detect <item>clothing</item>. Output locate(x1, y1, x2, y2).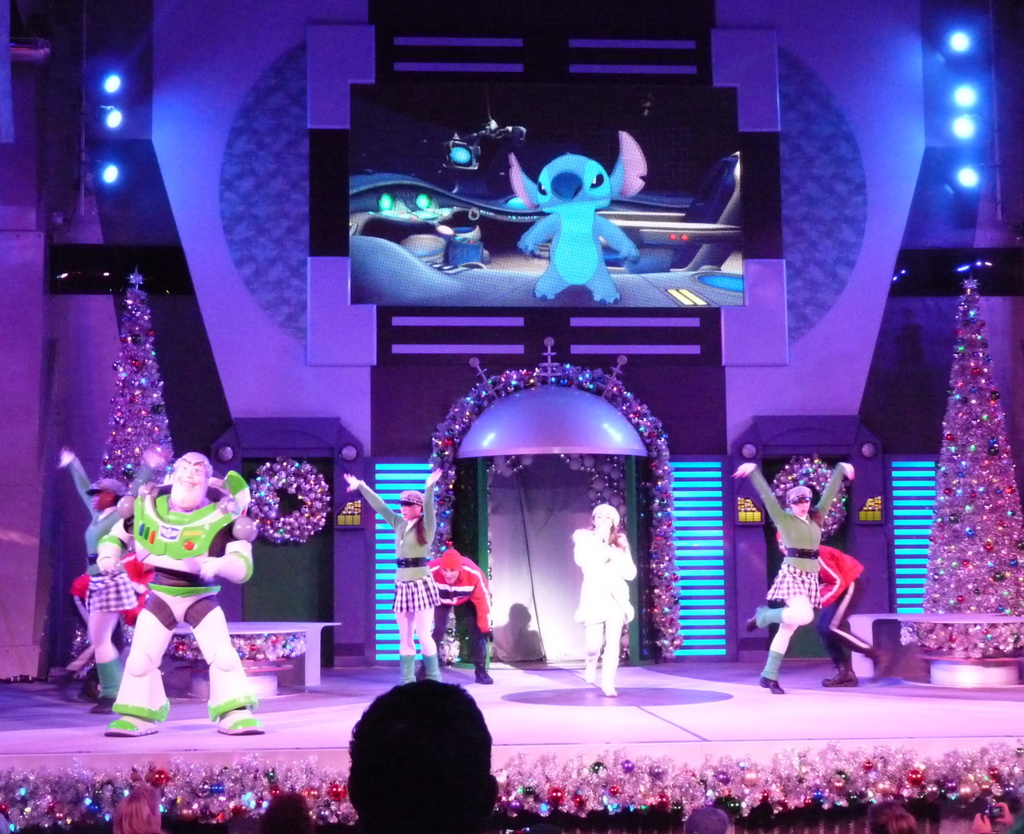
locate(95, 472, 255, 722).
